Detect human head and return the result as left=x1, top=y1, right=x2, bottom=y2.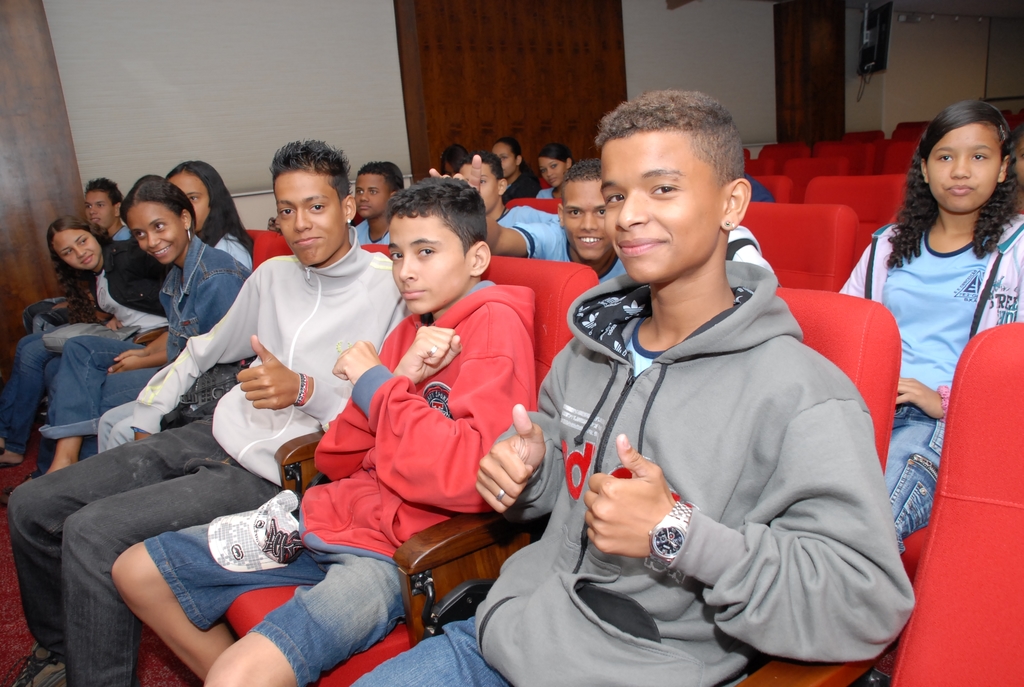
left=913, top=100, right=1009, bottom=212.
